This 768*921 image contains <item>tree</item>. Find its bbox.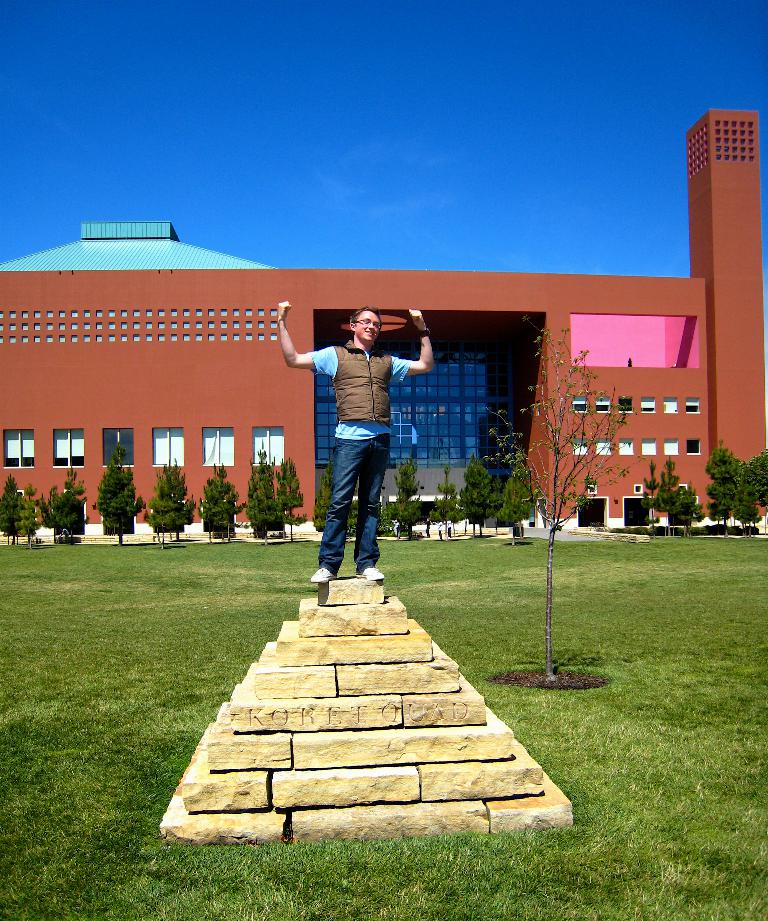
box=[498, 454, 534, 548].
